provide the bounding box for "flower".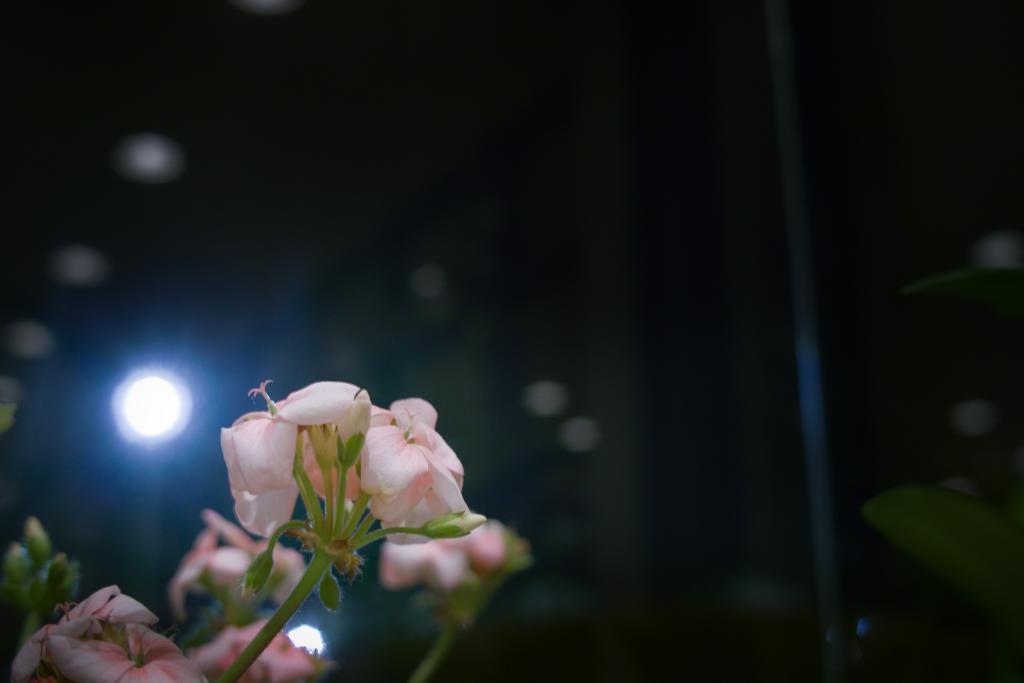
{"x1": 166, "y1": 514, "x2": 305, "y2": 607}.
